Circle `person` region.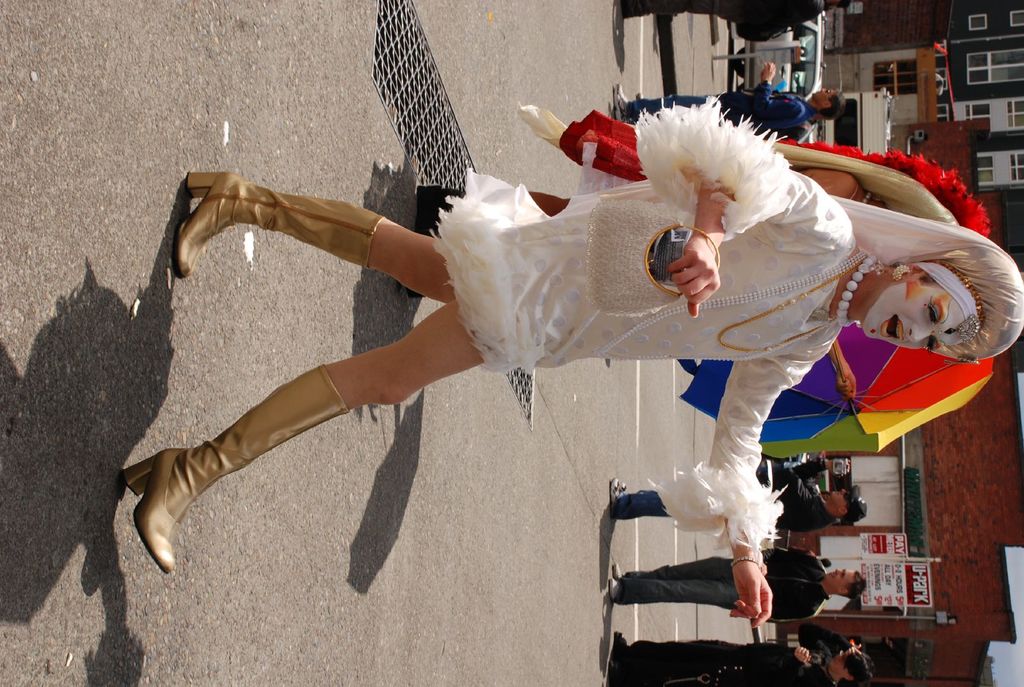
Region: (x1=607, y1=466, x2=871, y2=527).
